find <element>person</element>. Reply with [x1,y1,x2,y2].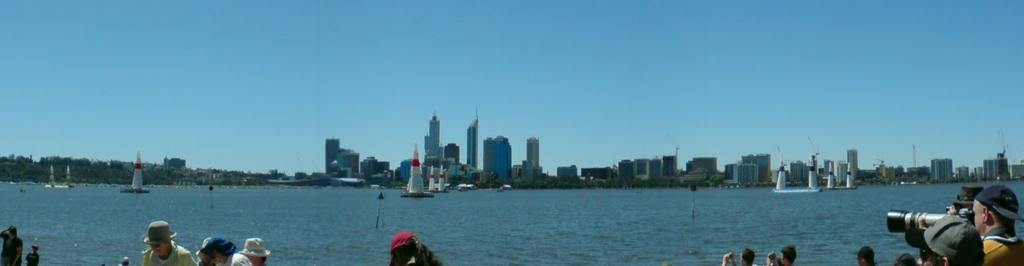
[865,246,874,265].
